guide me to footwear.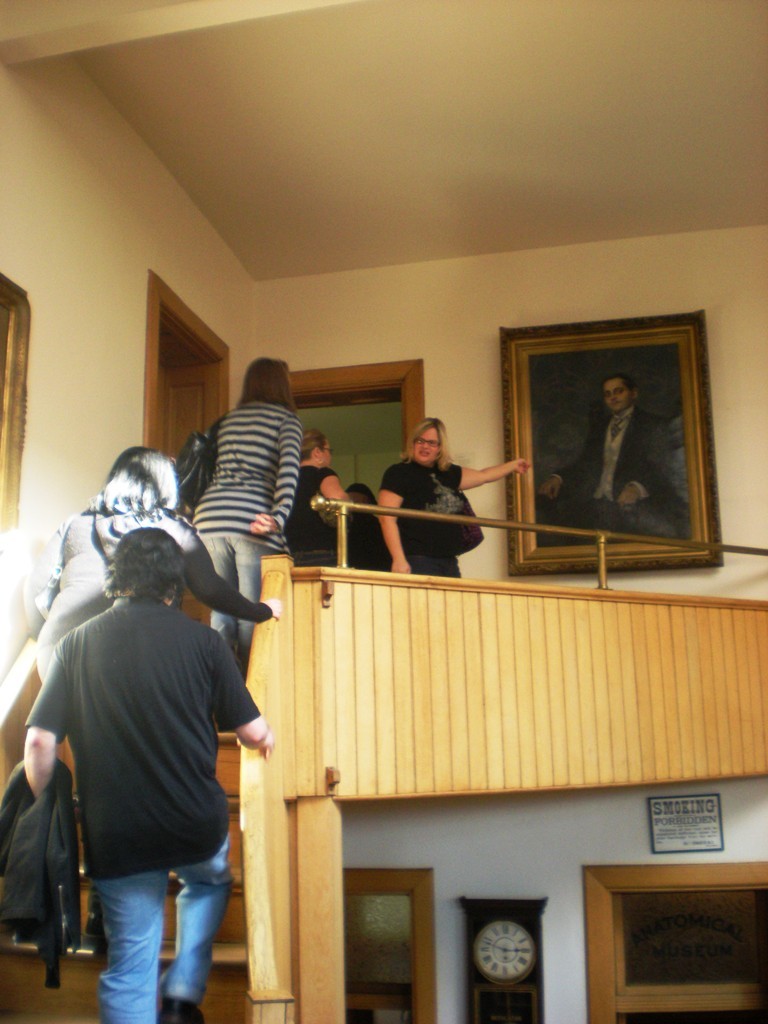
Guidance: [left=166, top=992, right=202, bottom=1023].
